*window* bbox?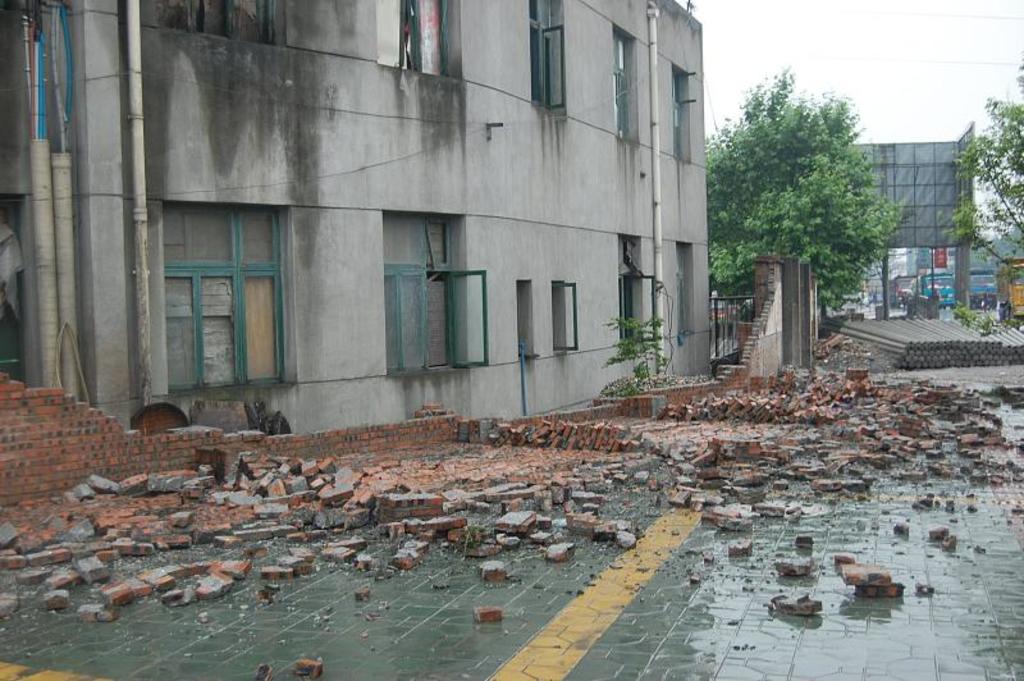
(left=554, top=279, right=579, bottom=355)
